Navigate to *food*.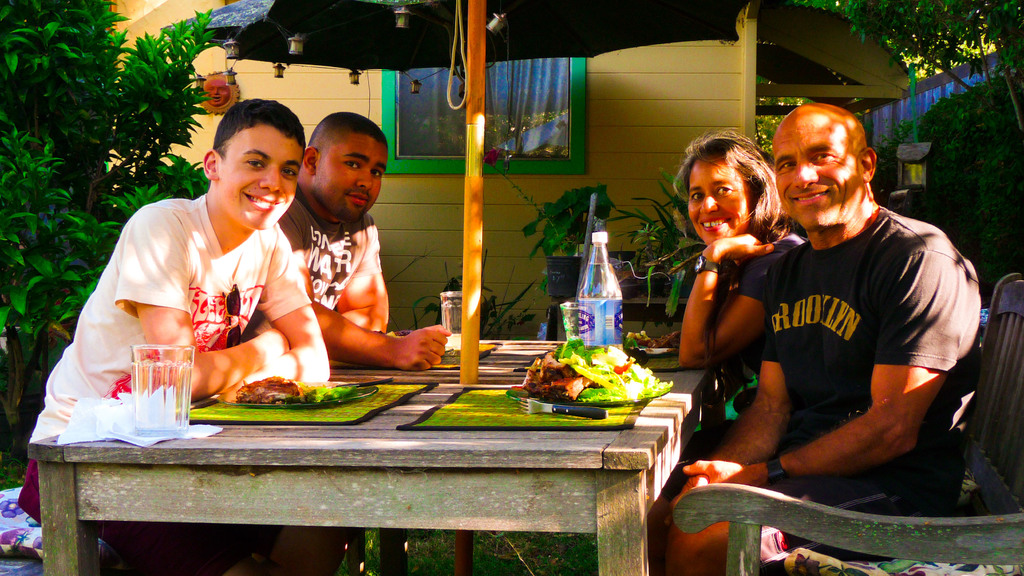
Navigation target: 508, 331, 677, 406.
